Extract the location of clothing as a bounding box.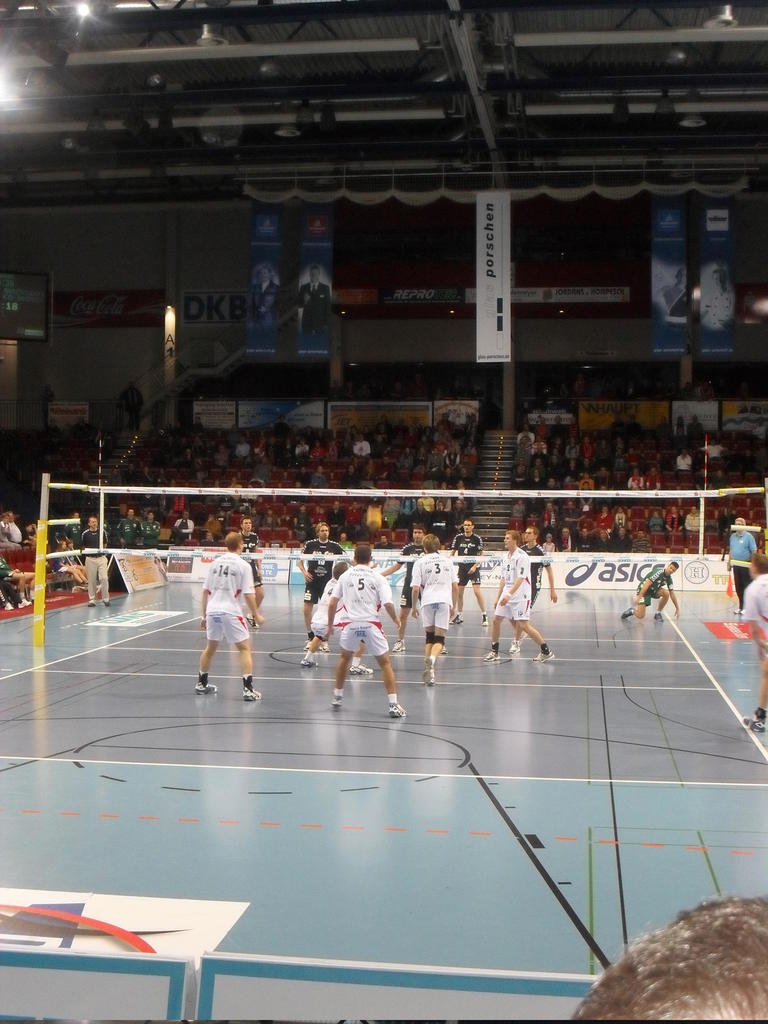
659:281:685:319.
